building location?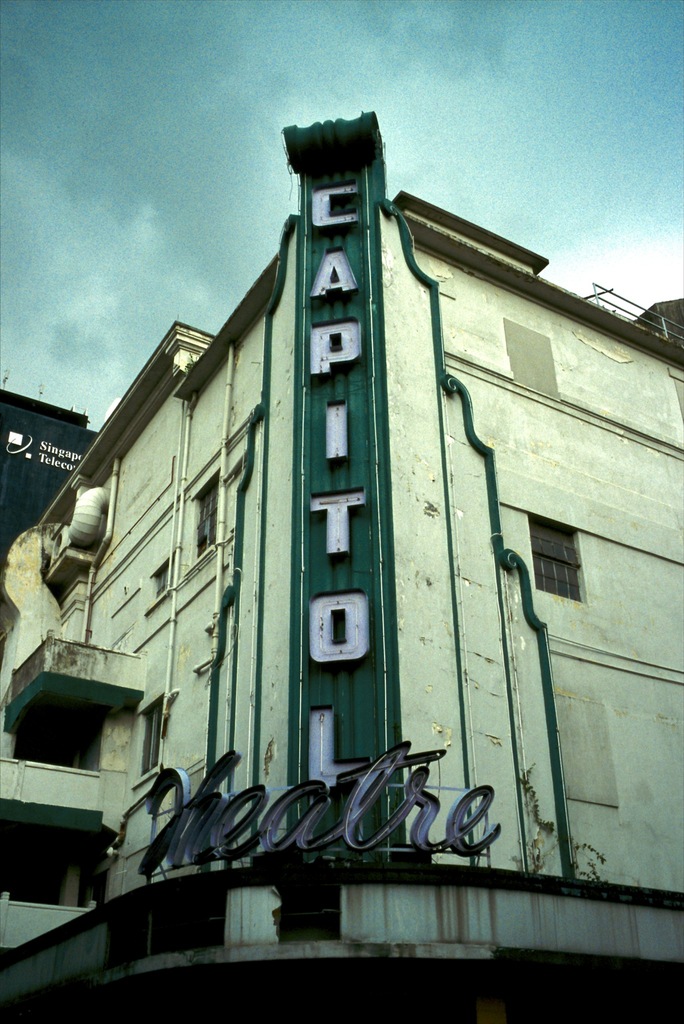
(0, 111, 683, 1023)
